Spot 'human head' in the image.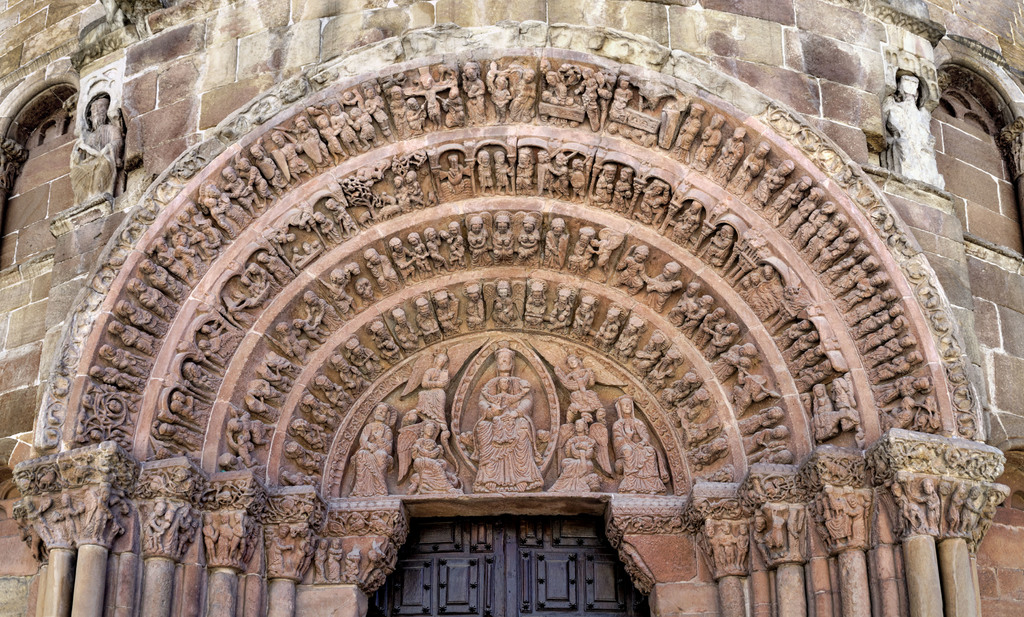
'human head' found at bbox=[325, 200, 333, 211].
